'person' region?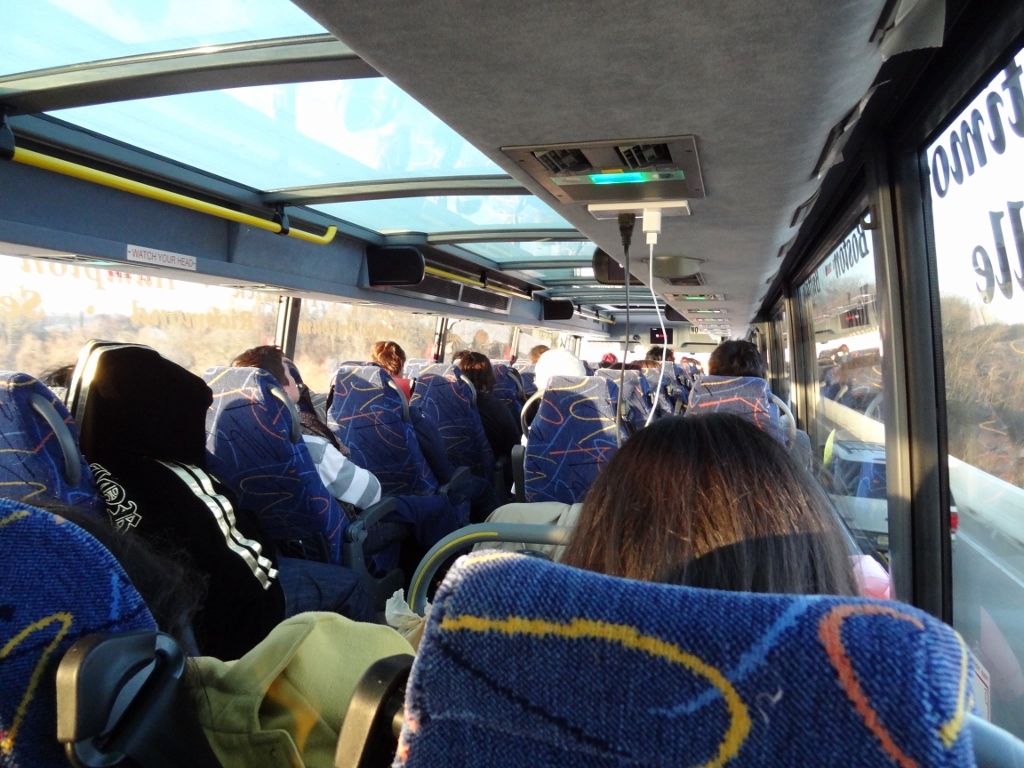
[531,346,587,393]
